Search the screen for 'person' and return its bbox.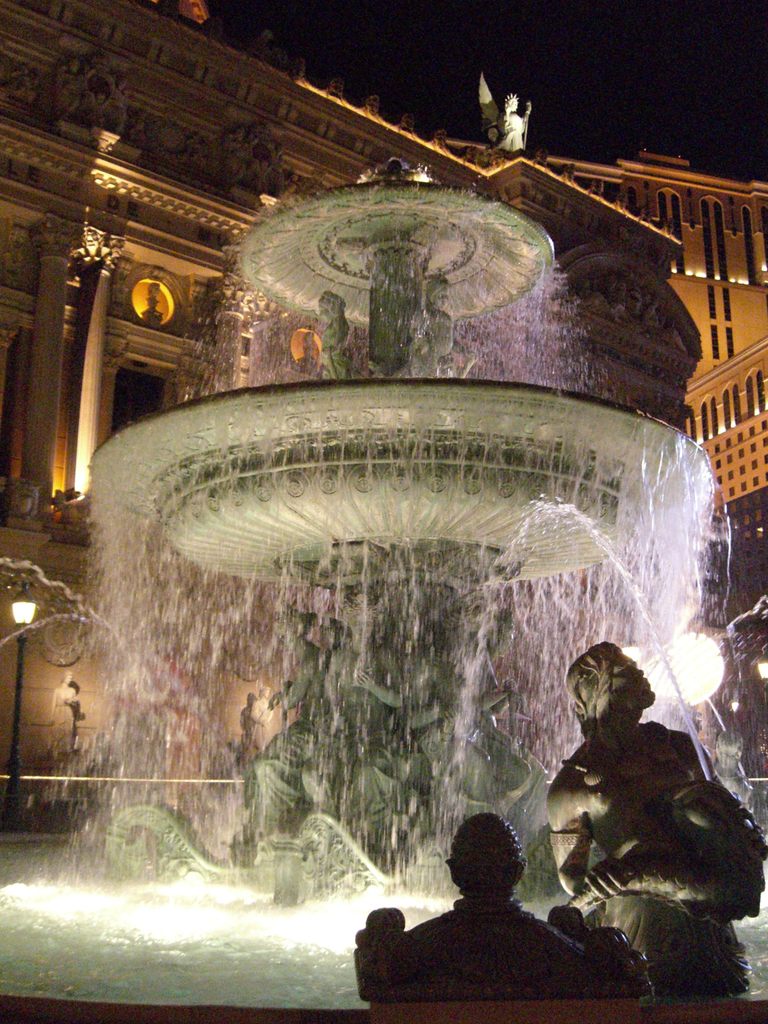
Found: [left=358, top=810, right=660, bottom=996].
